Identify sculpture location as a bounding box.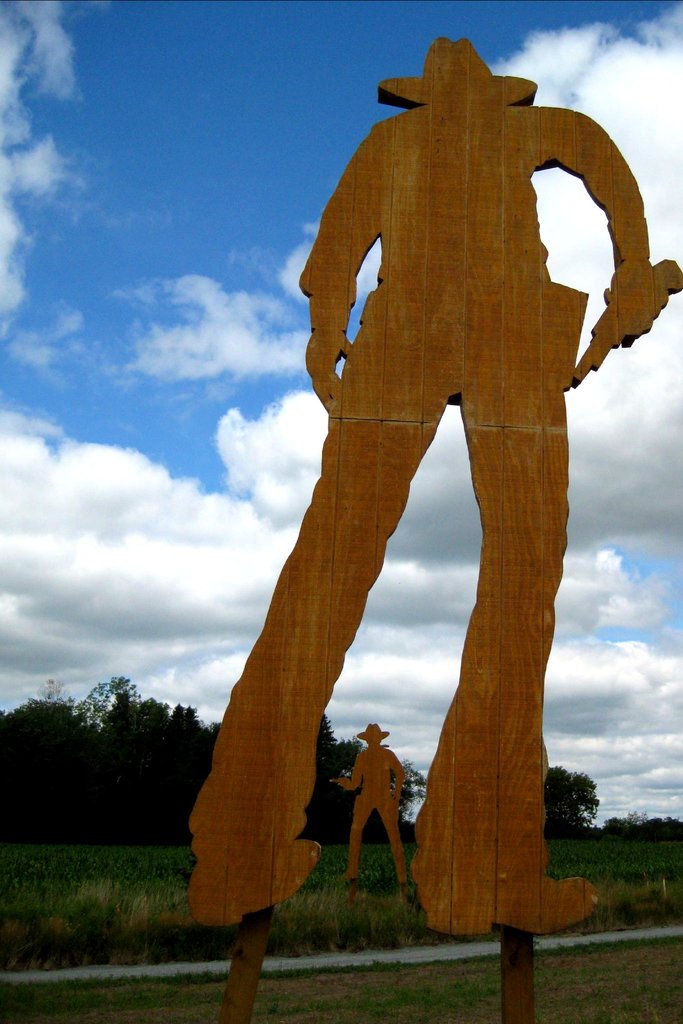
[337,710,421,918].
